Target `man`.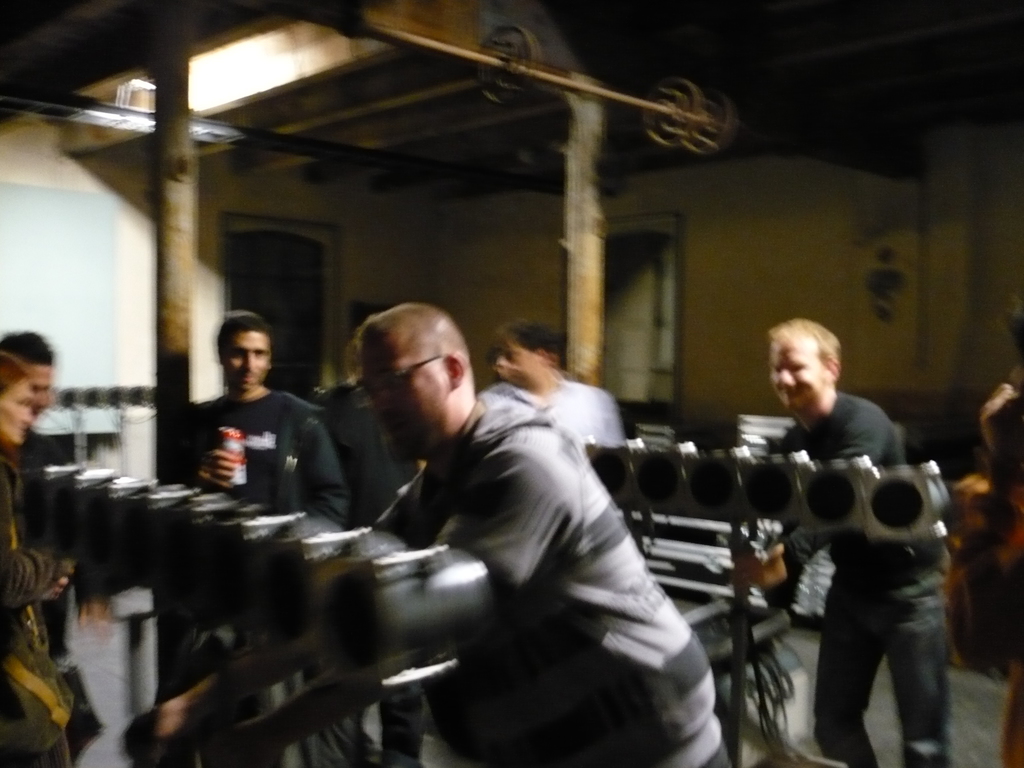
Target region: x1=740 y1=318 x2=954 y2=767.
